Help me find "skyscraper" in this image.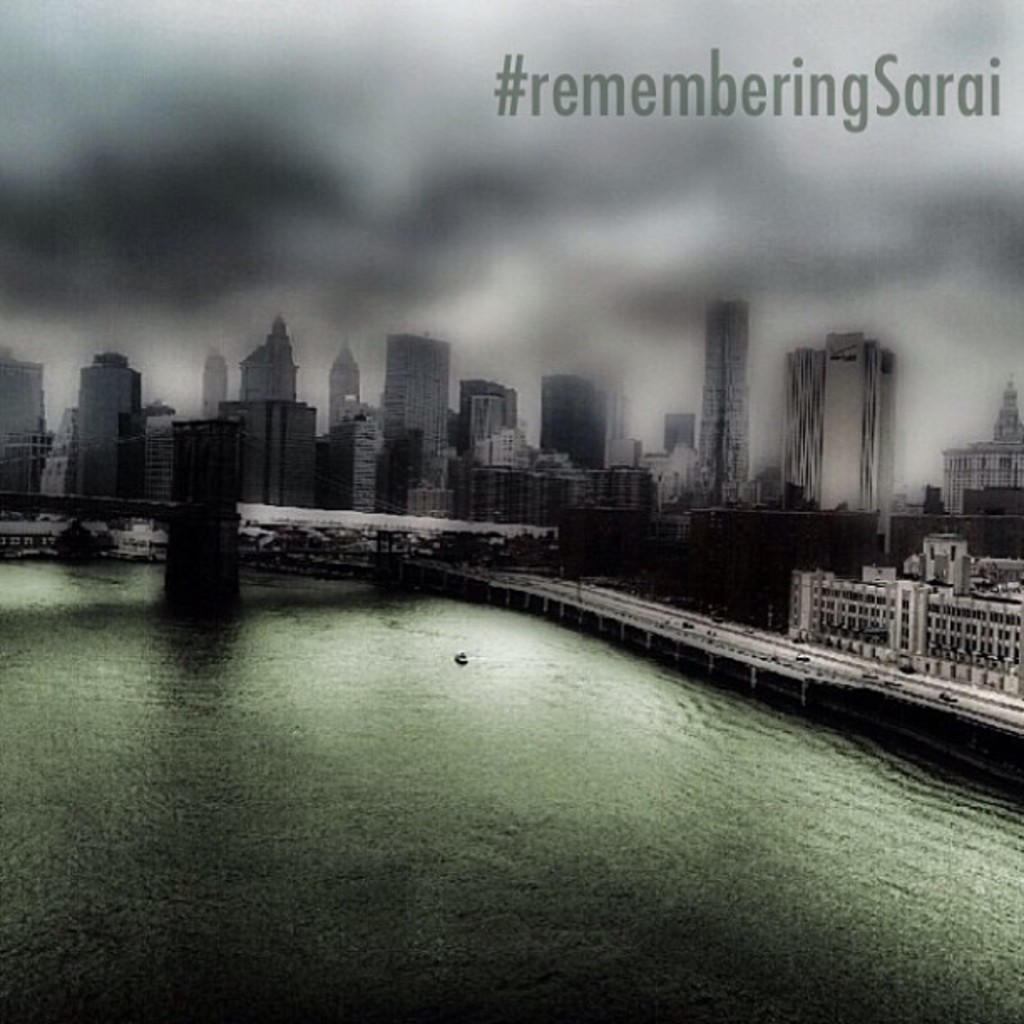
Found it: 817 328 872 509.
